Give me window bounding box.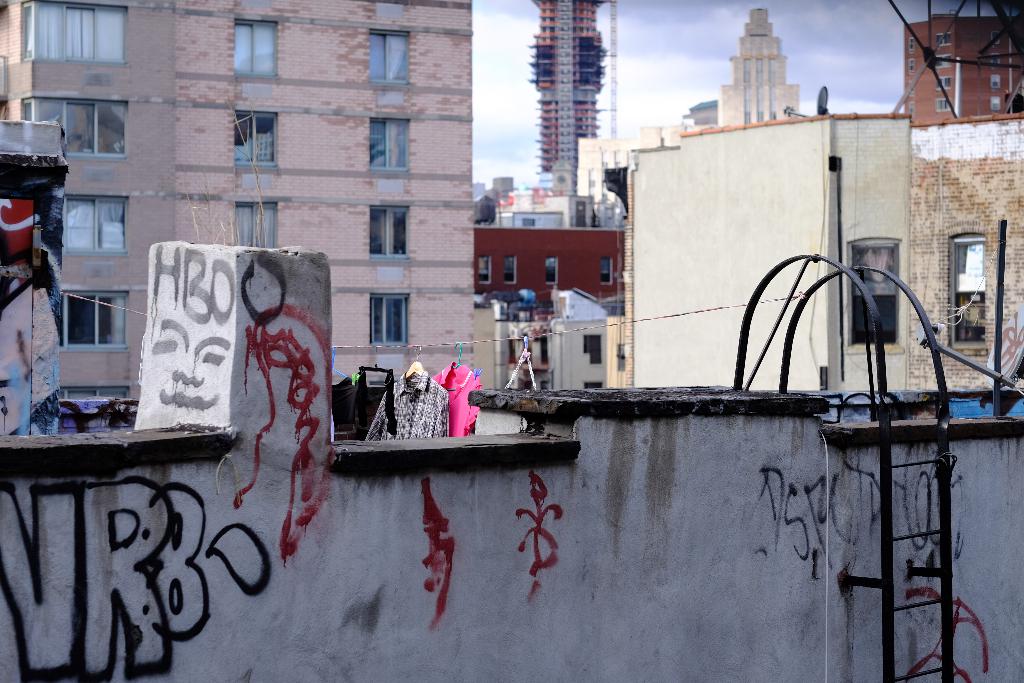
BBox(367, 293, 406, 347).
